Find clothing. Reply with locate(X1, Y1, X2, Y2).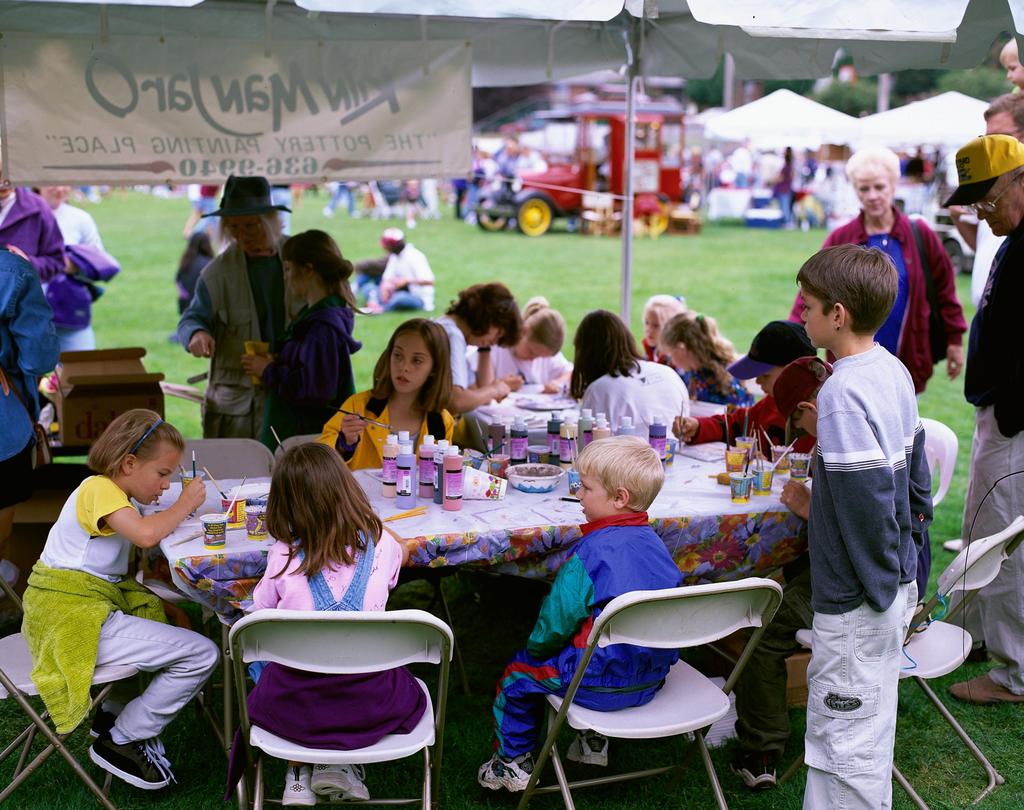
locate(694, 388, 825, 459).
